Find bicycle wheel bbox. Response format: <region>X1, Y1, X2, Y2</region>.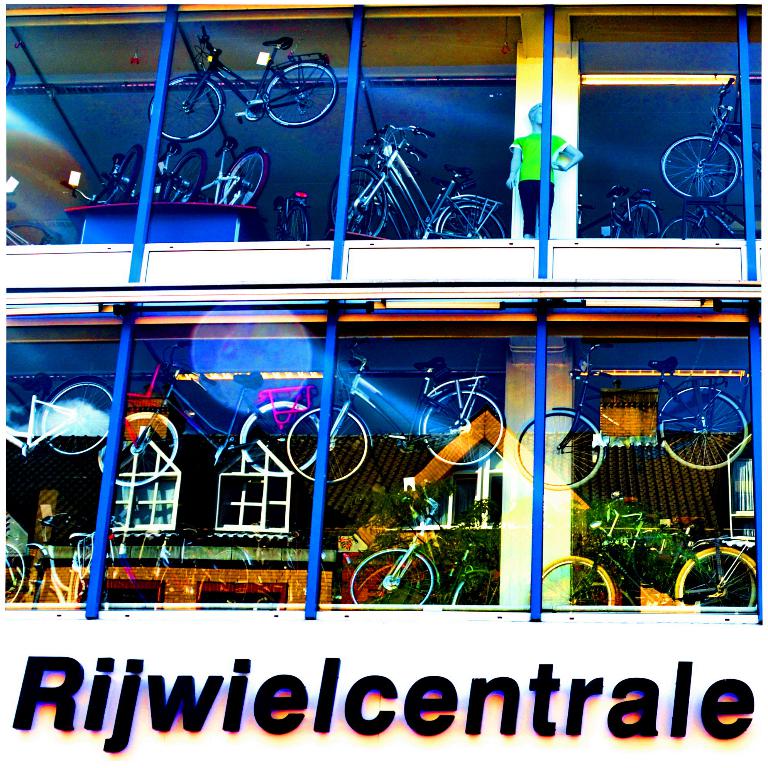
<region>431, 208, 514, 239</region>.
